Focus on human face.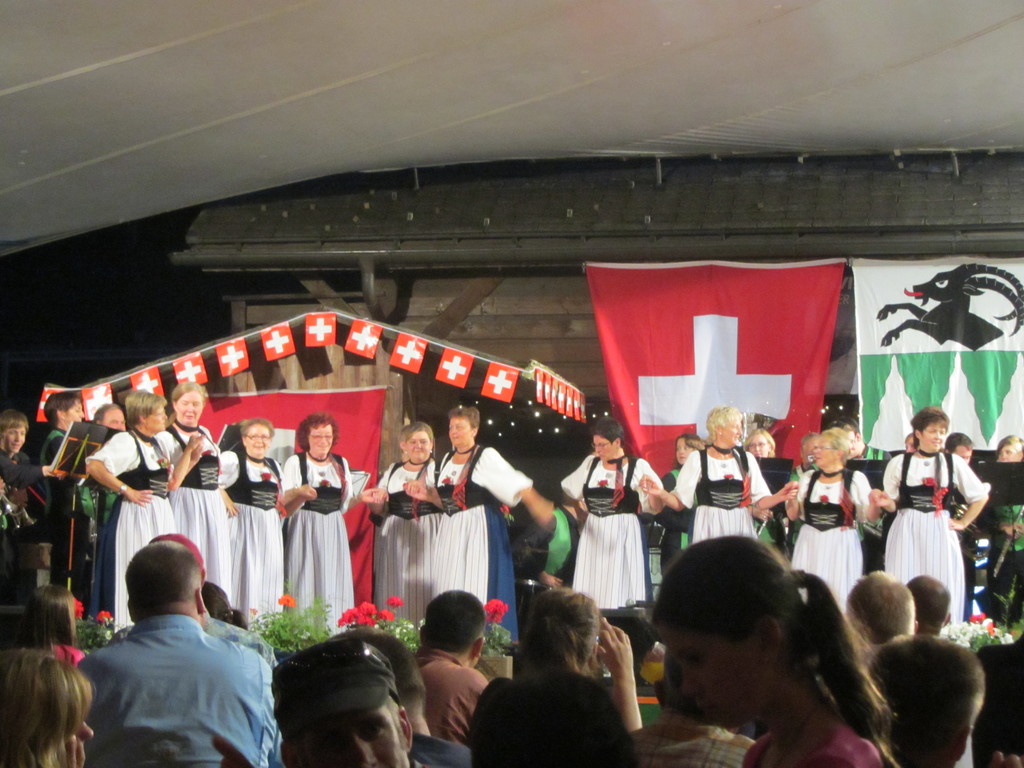
Focused at [x1=68, y1=399, x2=86, y2=425].
